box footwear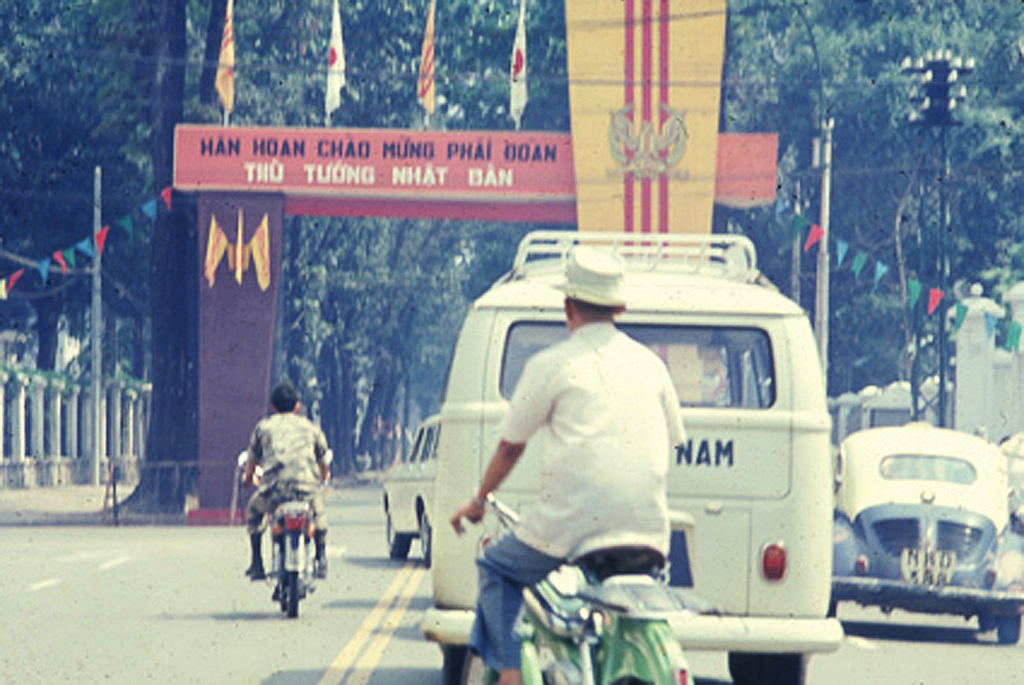
crop(245, 540, 265, 581)
